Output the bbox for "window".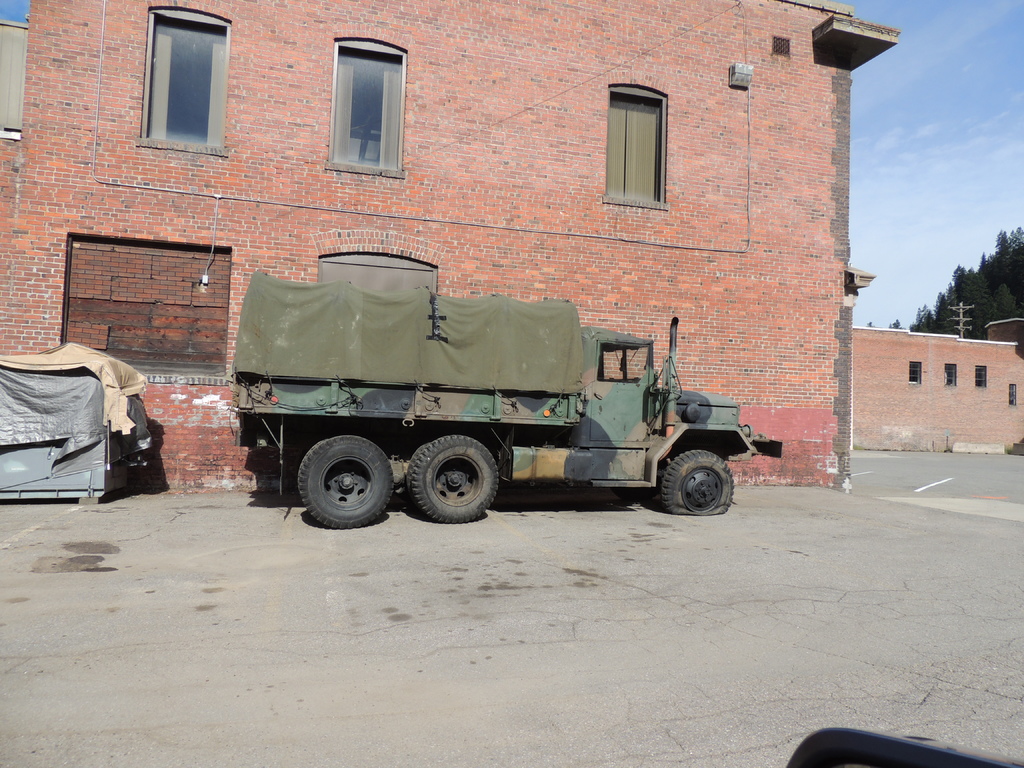
x1=603 y1=87 x2=668 y2=207.
